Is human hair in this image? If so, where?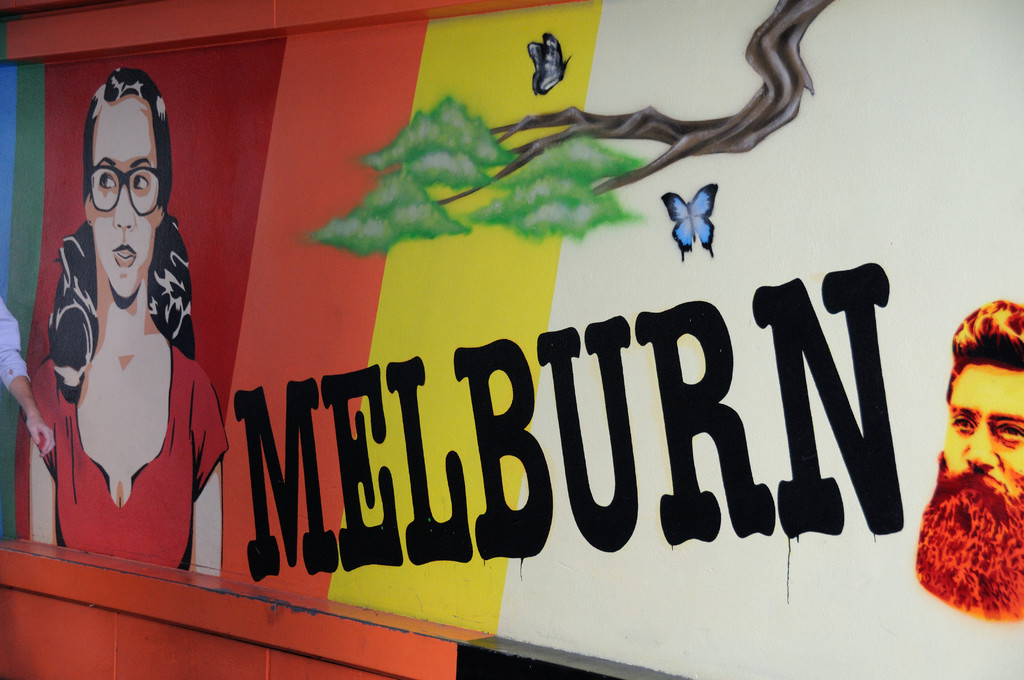
Yes, at [x1=945, y1=298, x2=1023, y2=401].
